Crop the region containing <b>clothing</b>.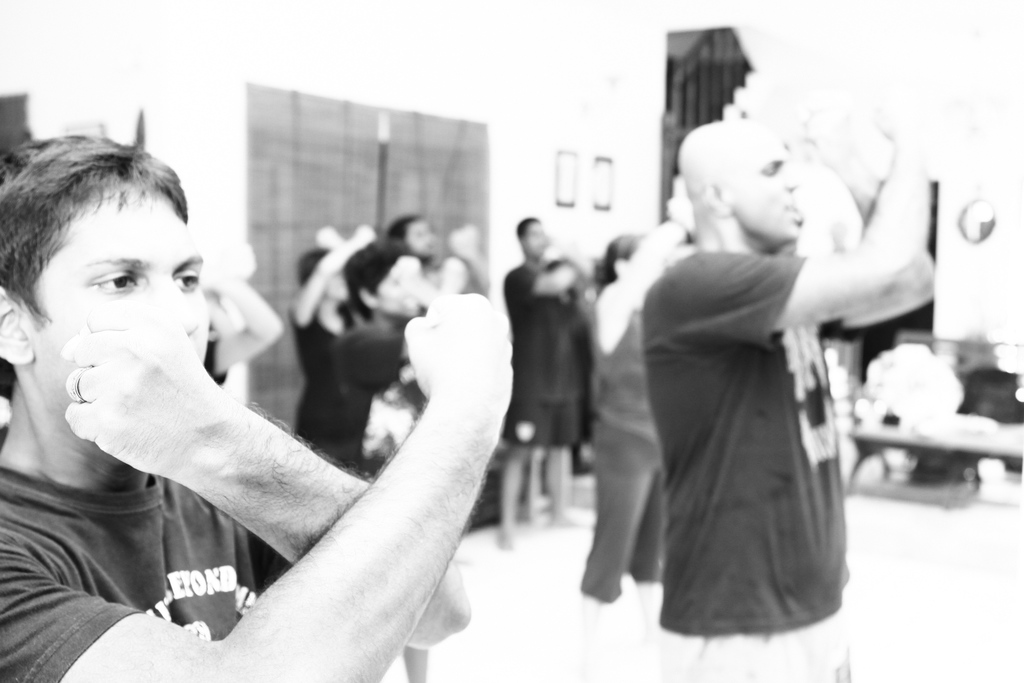
Crop region: 644 248 849 682.
